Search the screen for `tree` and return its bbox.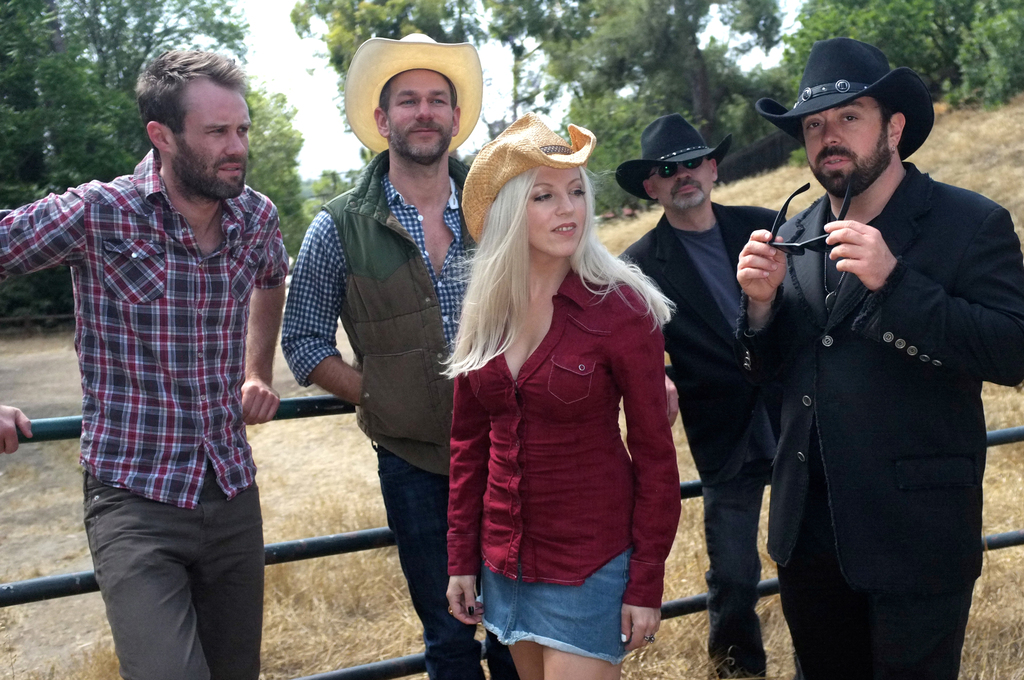
Found: [556, 83, 653, 226].
